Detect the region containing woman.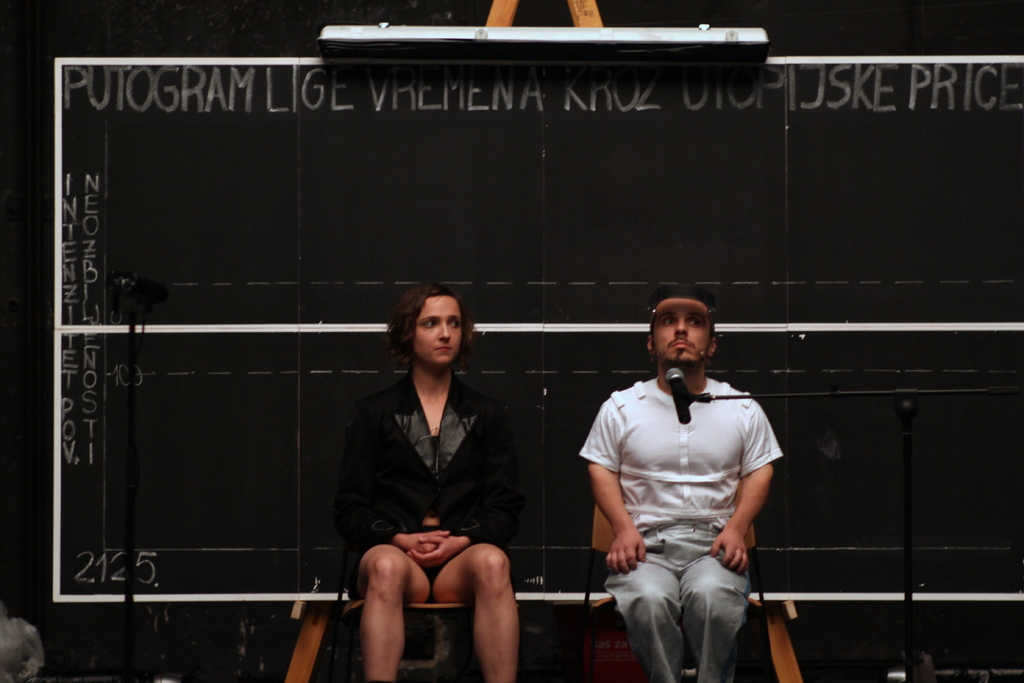
<box>332,287,536,674</box>.
